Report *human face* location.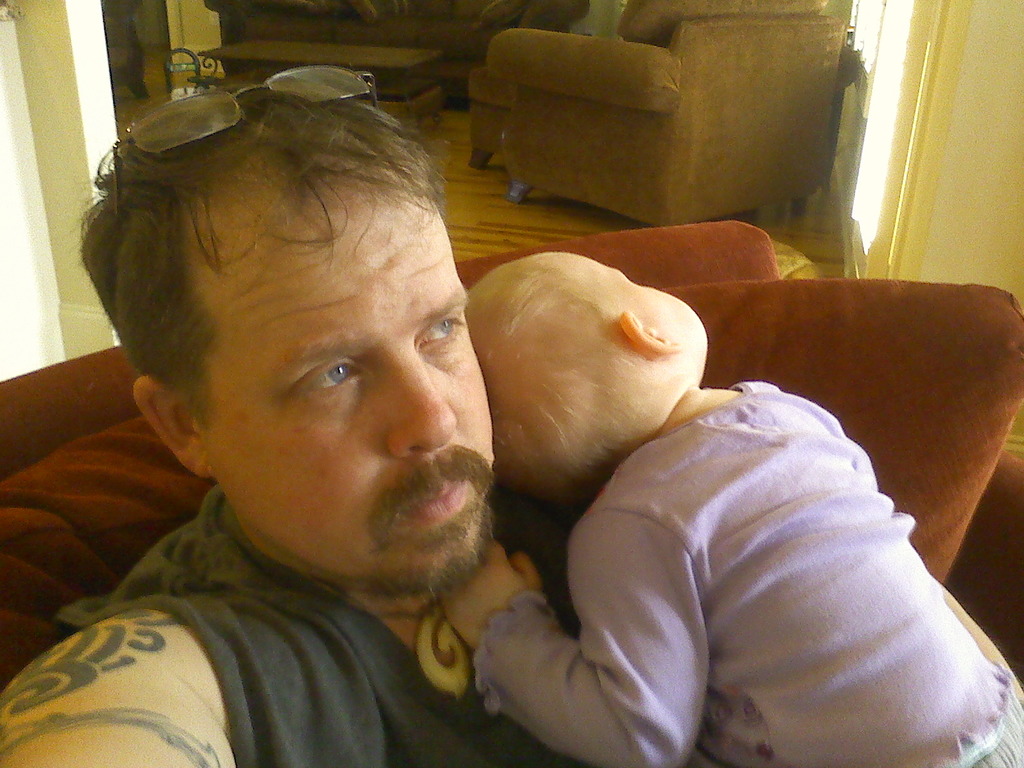
Report: [200, 187, 493, 600].
